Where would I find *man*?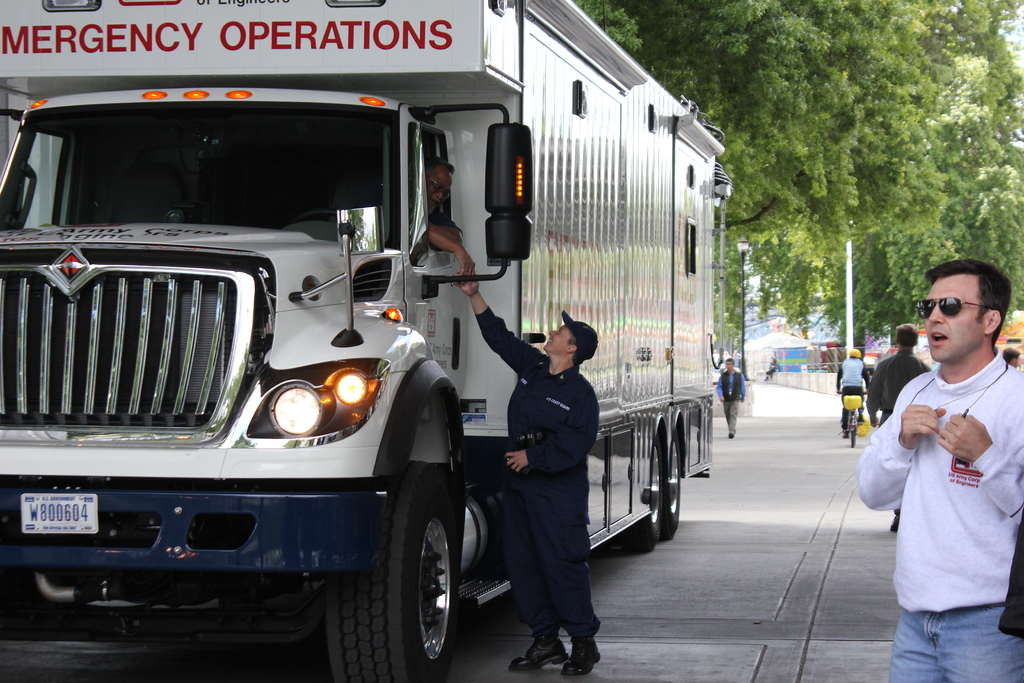
At 451, 275, 607, 680.
